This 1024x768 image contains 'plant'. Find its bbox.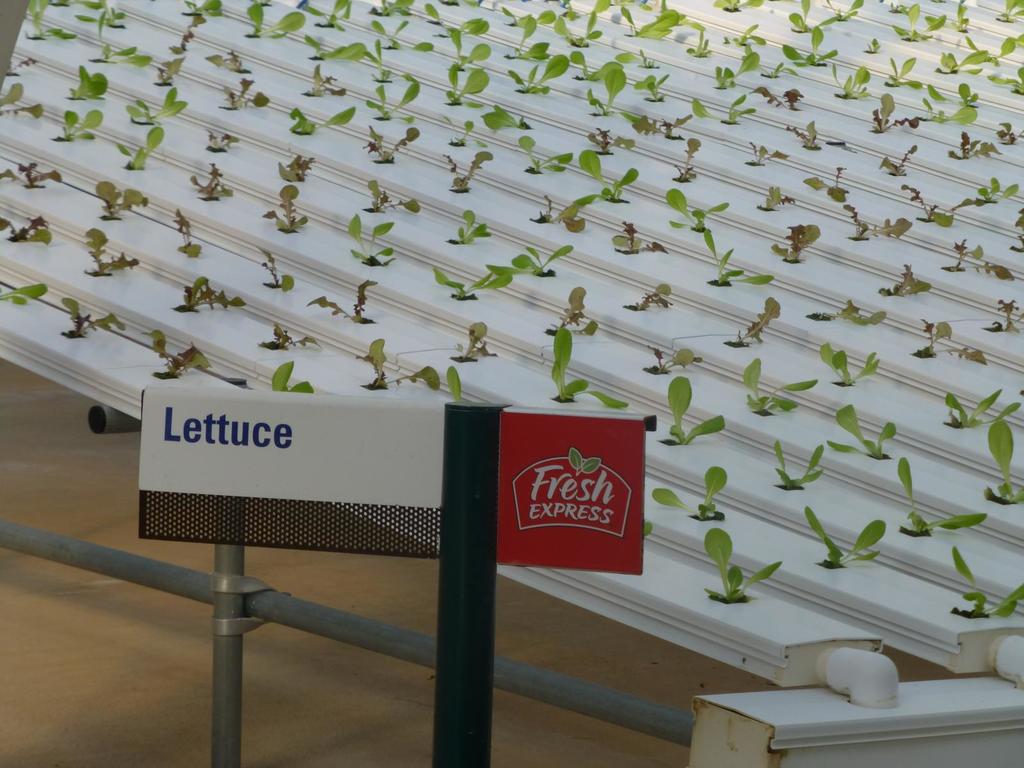
(left=725, top=22, right=766, bottom=47).
